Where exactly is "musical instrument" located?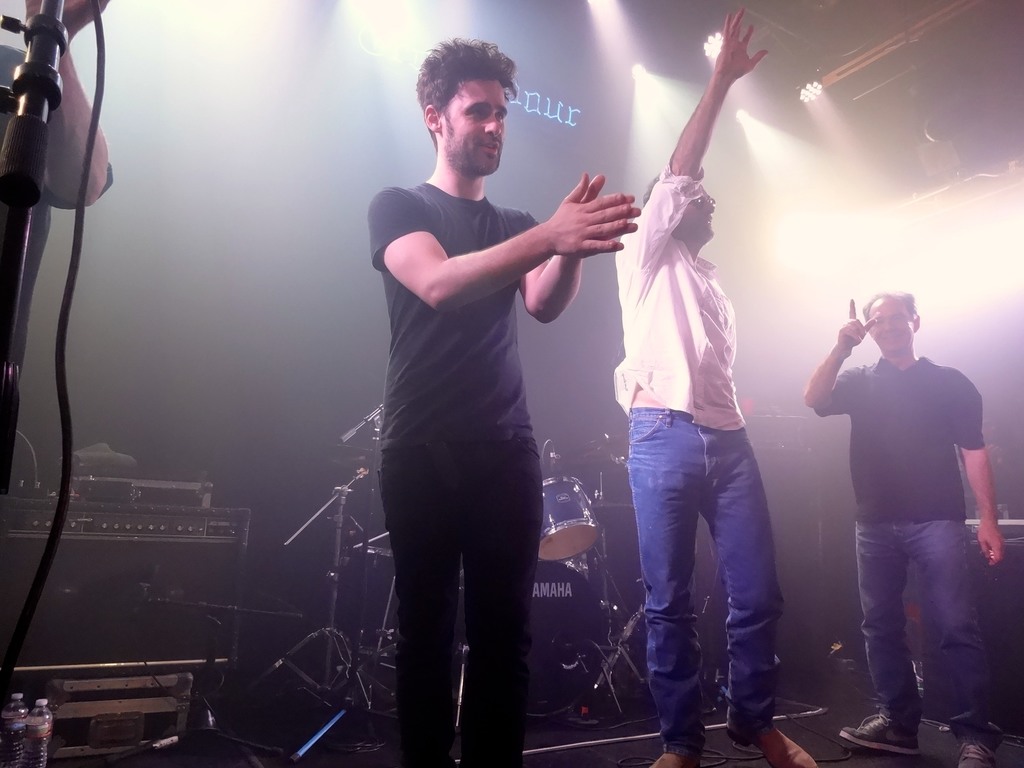
Its bounding box is l=959, t=517, r=1023, b=556.
